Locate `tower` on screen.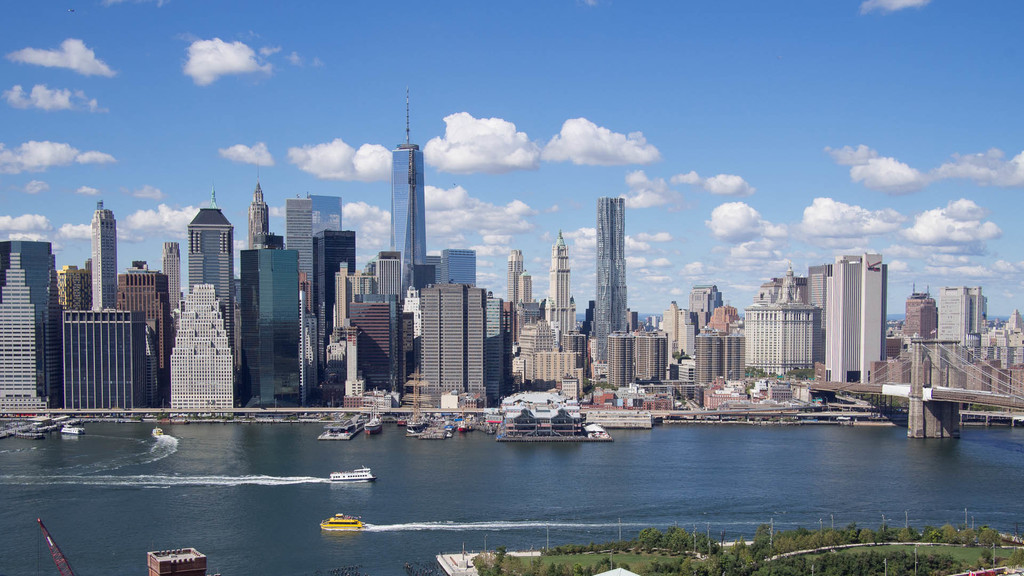
On screen at BBox(937, 286, 970, 341).
